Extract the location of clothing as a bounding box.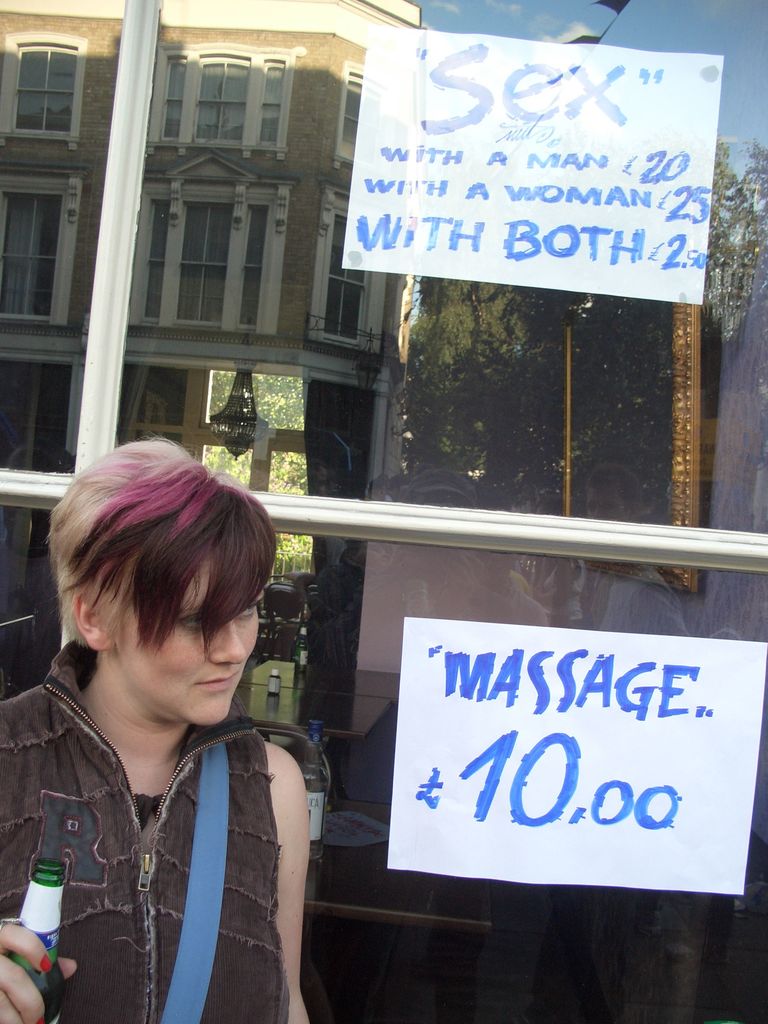
11,616,337,1023.
